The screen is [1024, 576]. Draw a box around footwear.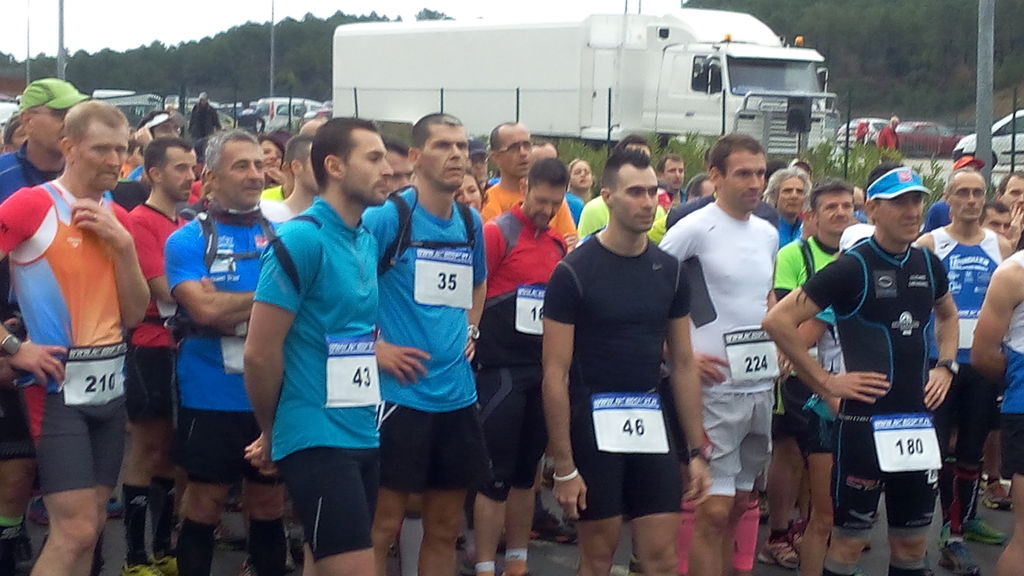
<bbox>941, 538, 980, 575</bbox>.
